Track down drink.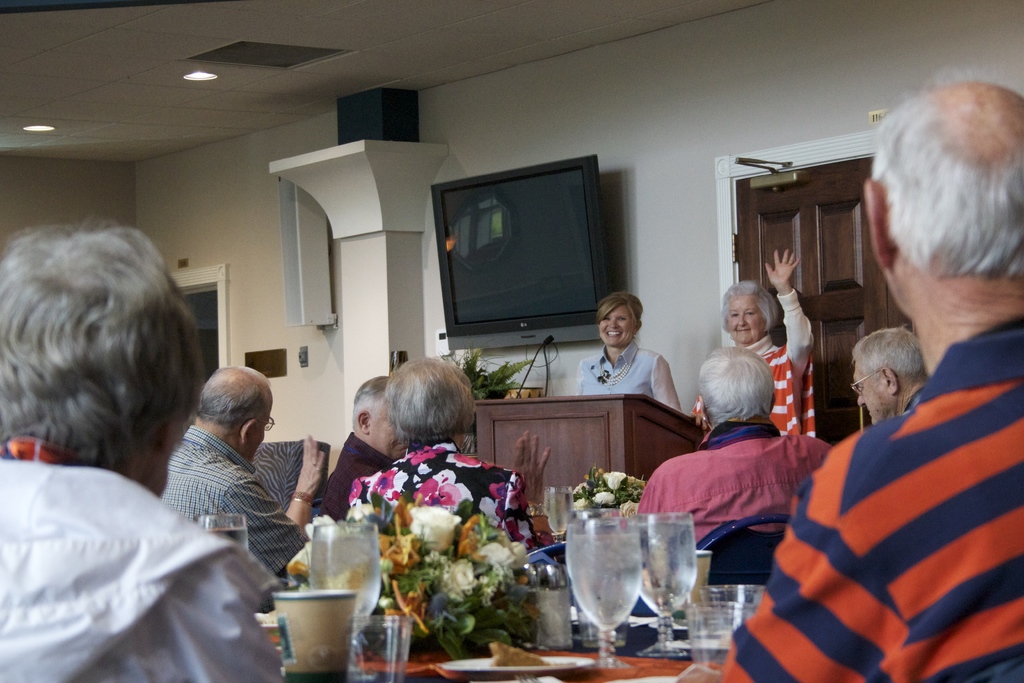
Tracked to [x1=283, y1=536, x2=372, y2=624].
